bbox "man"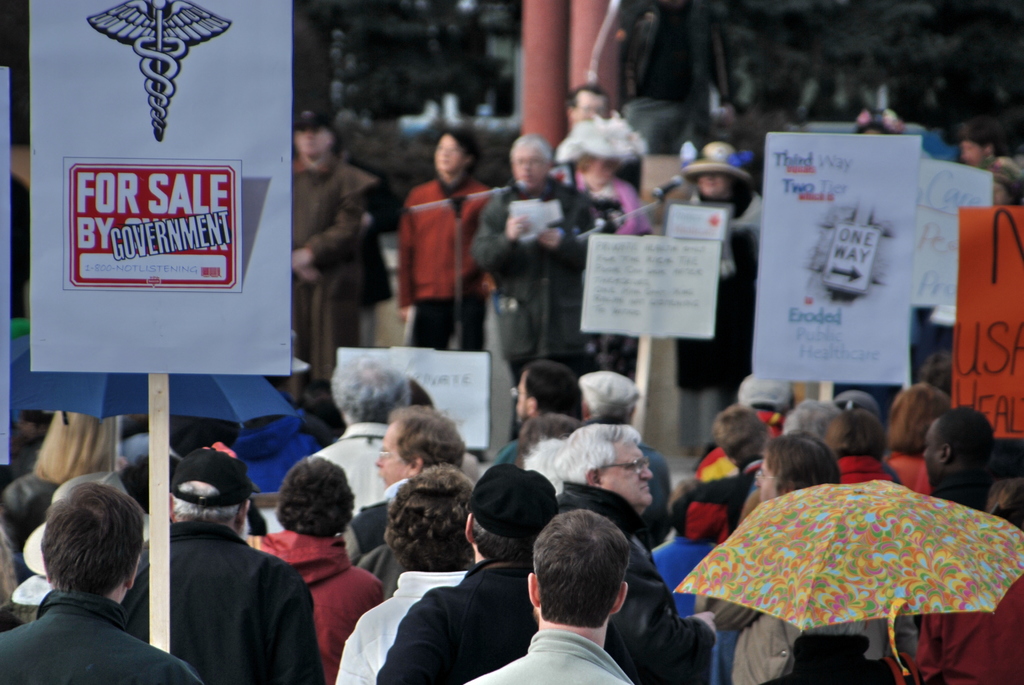
detection(460, 509, 630, 684)
